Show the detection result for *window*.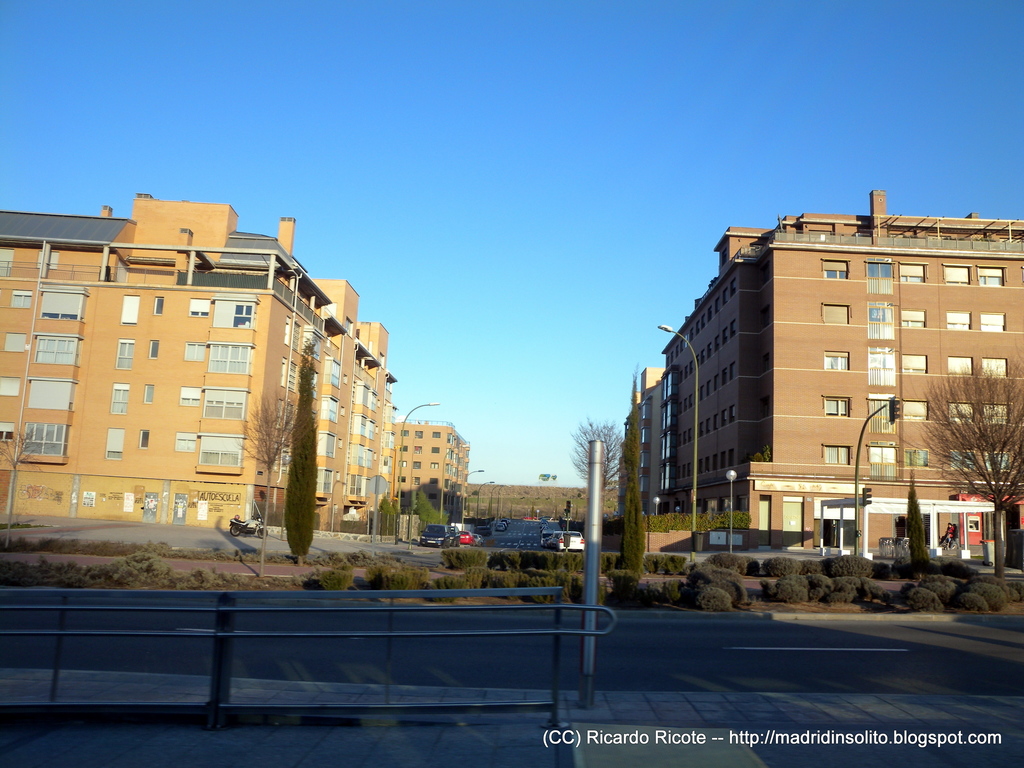
[826,259,850,283].
